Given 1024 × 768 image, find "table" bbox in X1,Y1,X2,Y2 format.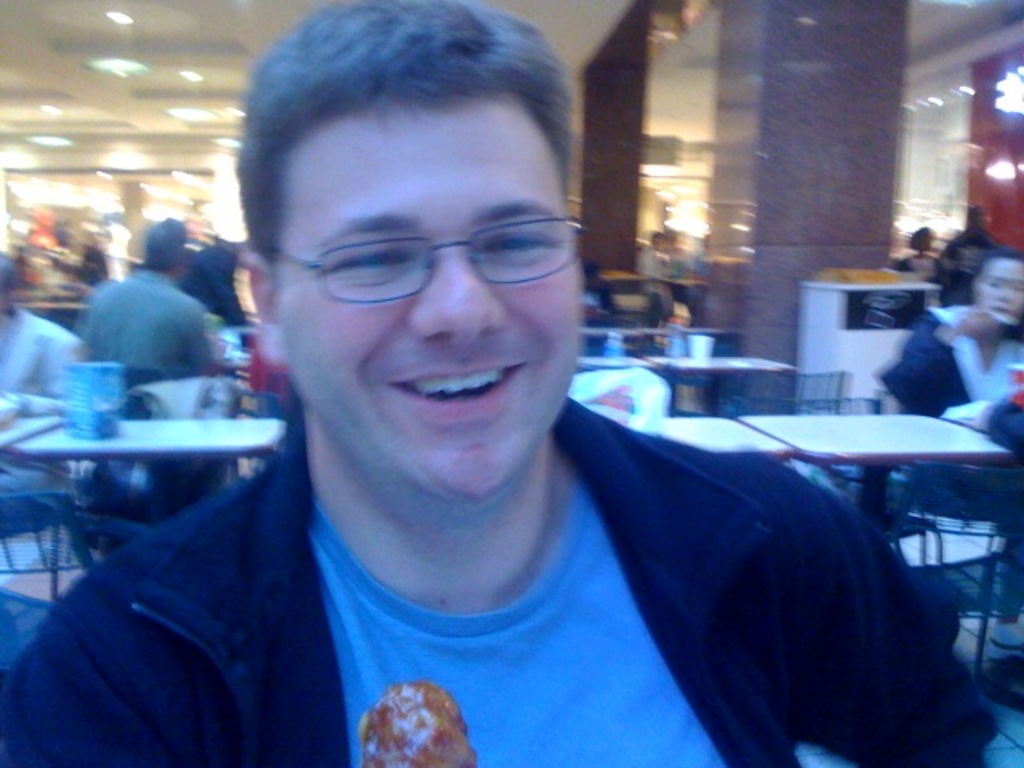
576,349,797,416.
